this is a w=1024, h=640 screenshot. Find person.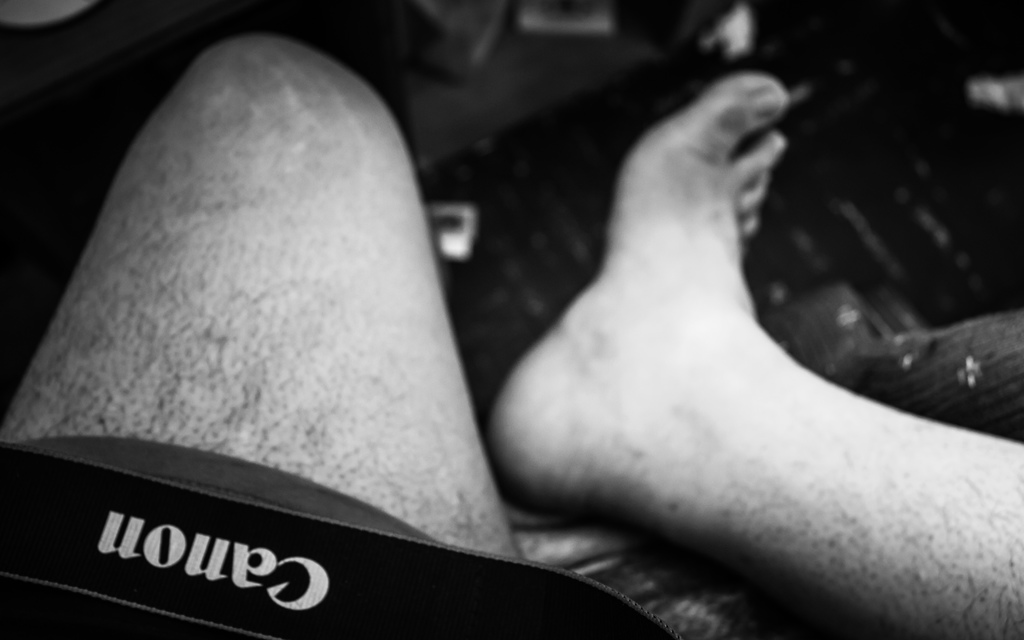
Bounding box: [0, 31, 1023, 639].
